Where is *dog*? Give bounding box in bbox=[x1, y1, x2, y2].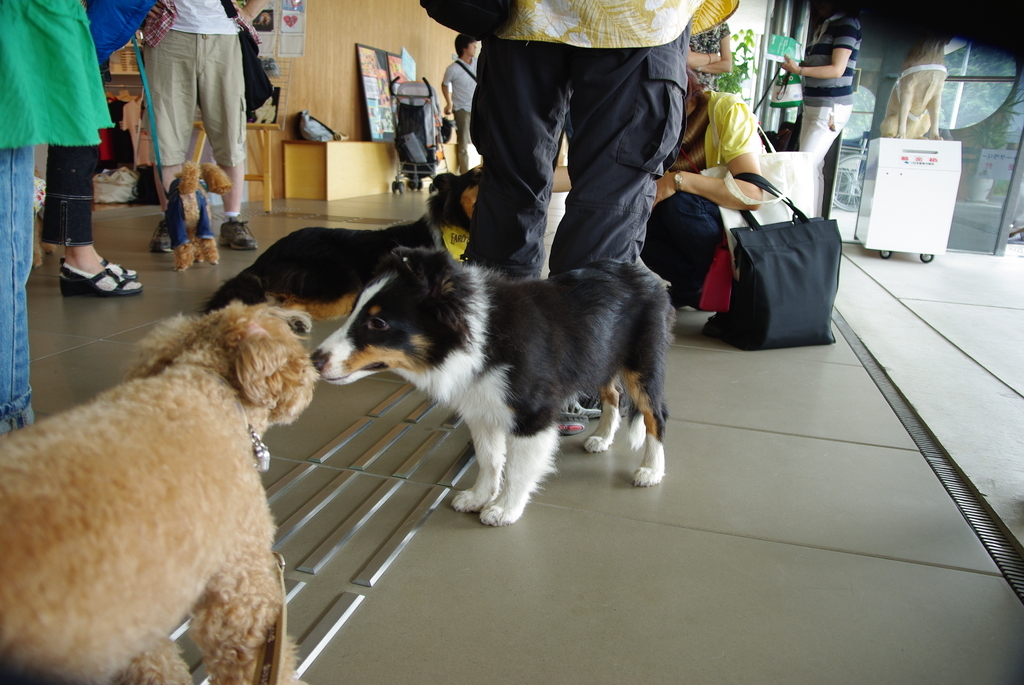
bbox=[0, 303, 321, 684].
